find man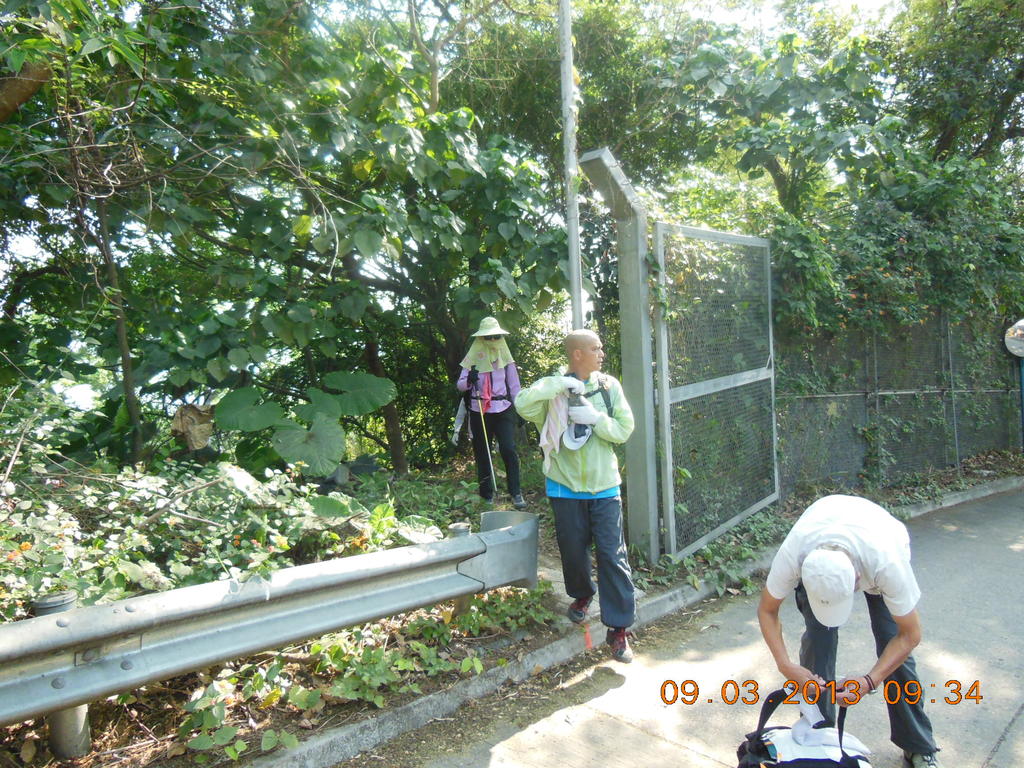
[x1=511, y1=328, x2=634, y2=663]
